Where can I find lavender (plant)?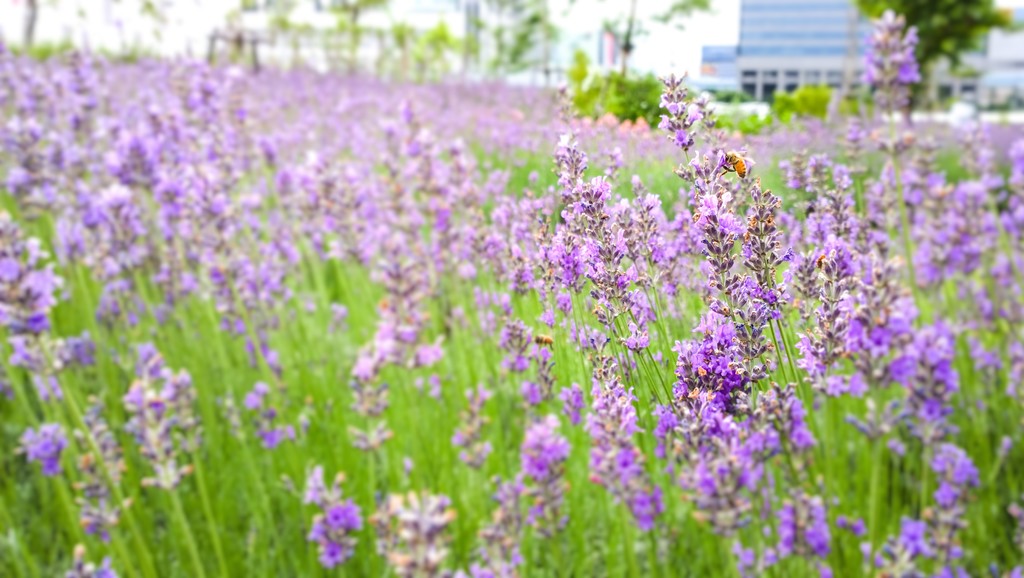
You can find it at 591 376 641 440.
